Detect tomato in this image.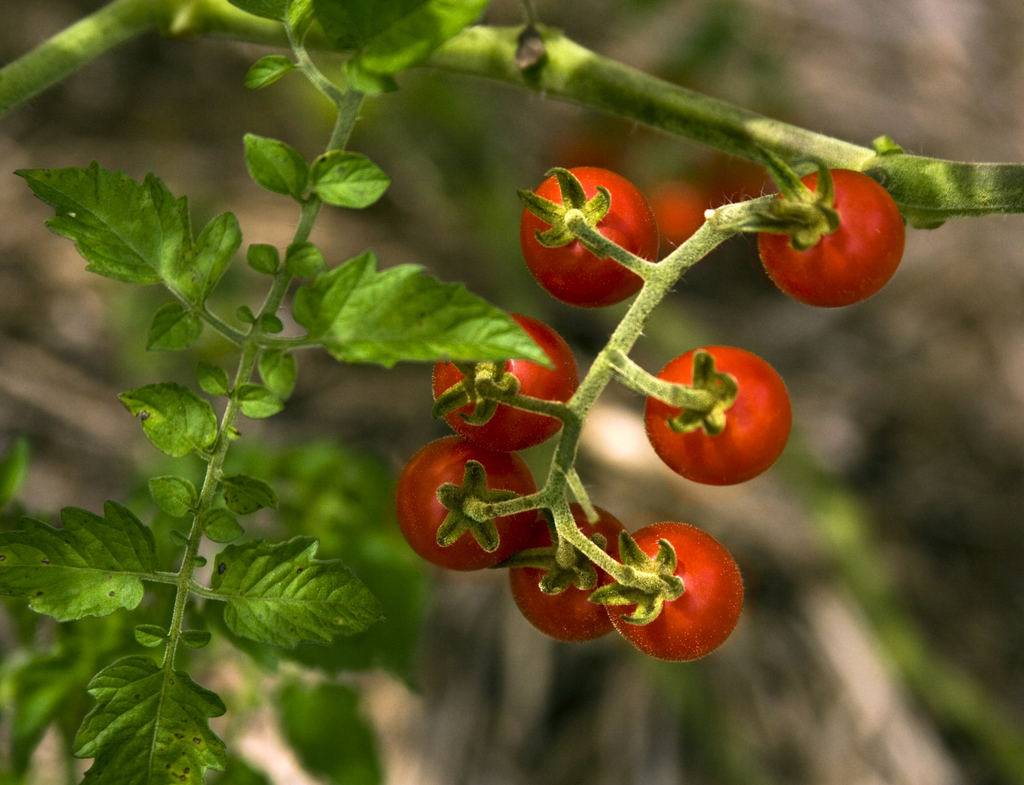
Detection: pyautogui.locateOnScreen(398, 434, 536, 572).
